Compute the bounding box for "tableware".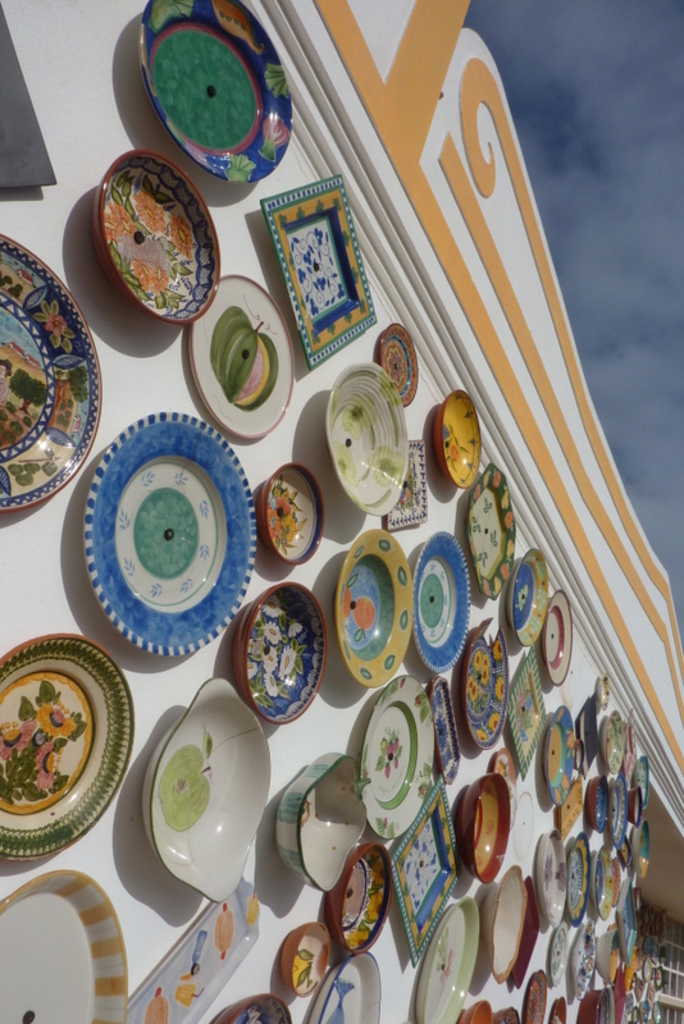
457, 773, 520, 888.
